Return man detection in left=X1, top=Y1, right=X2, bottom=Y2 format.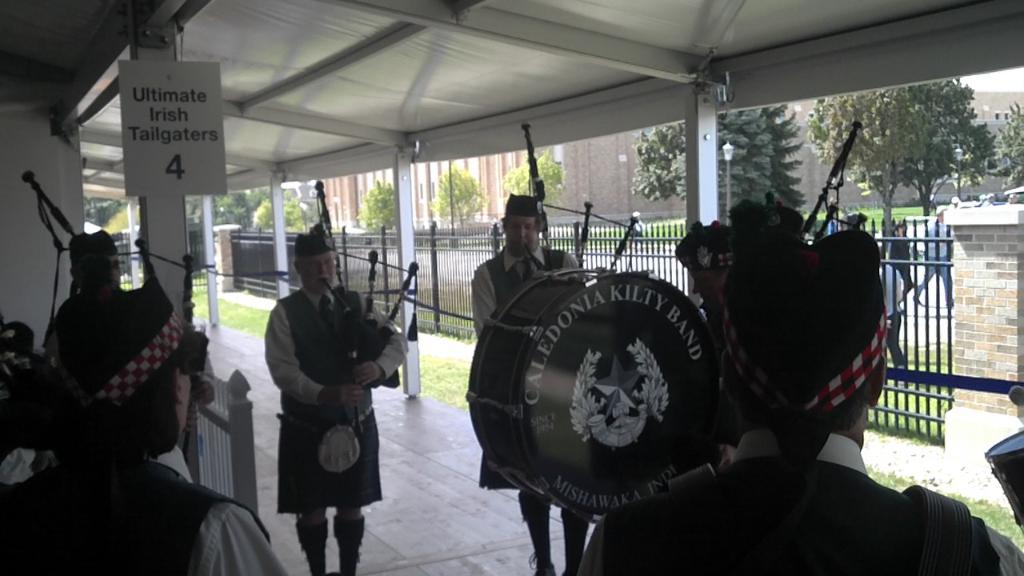
left=912, top=203, right=955, bottom=309.
